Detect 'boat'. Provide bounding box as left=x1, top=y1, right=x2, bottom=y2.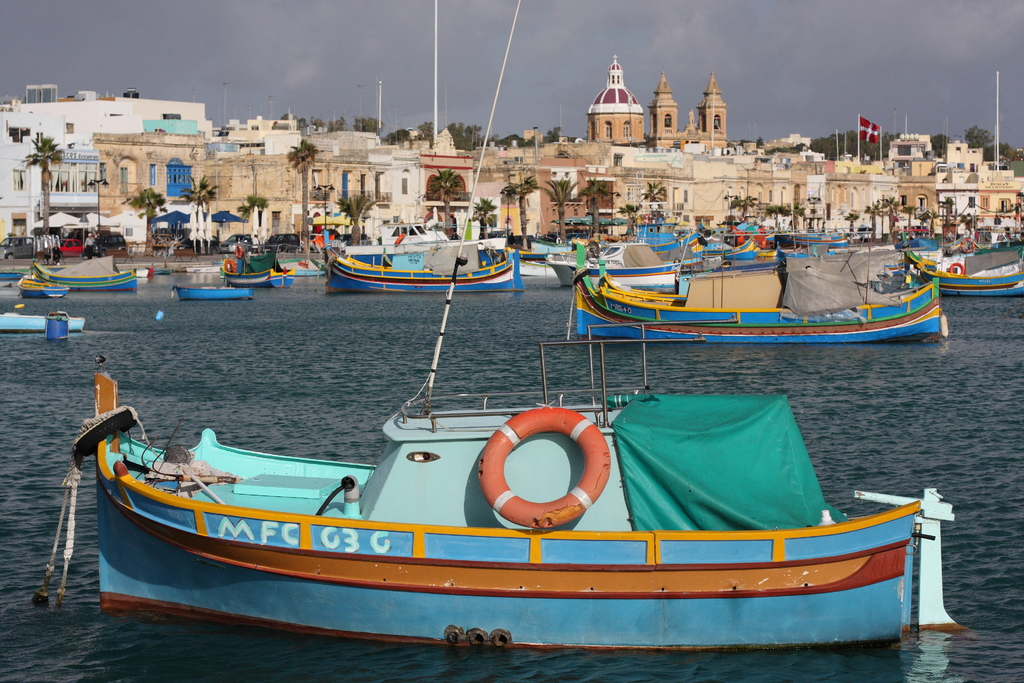
left=149, top=266, right=172, bottom=274.
